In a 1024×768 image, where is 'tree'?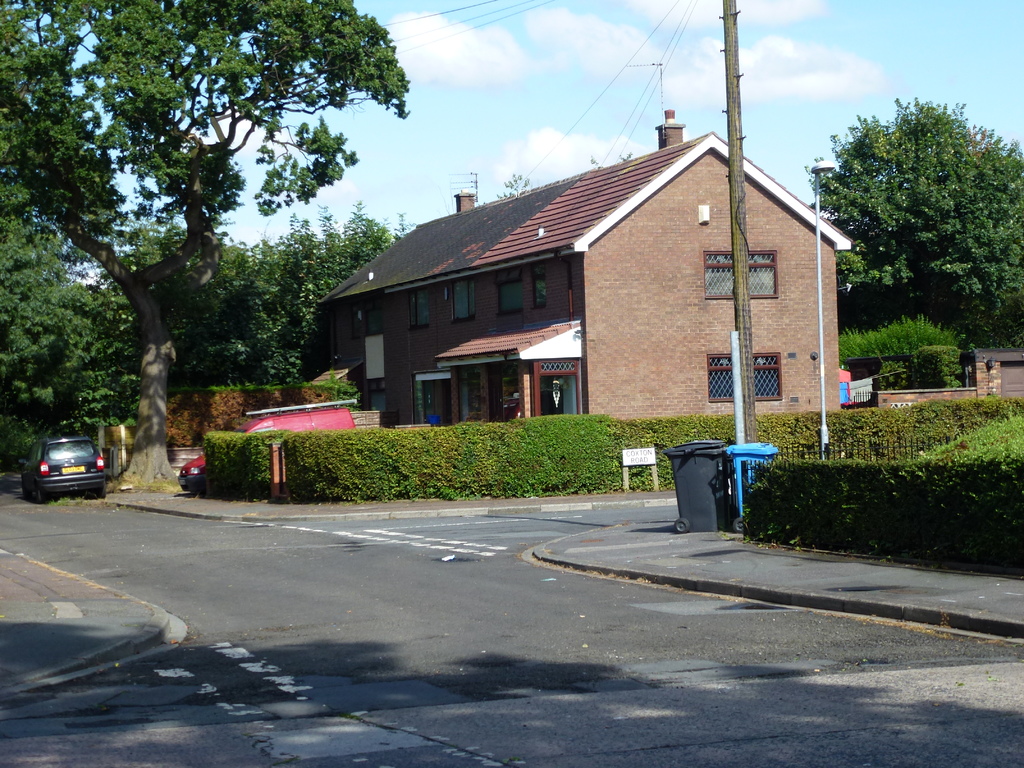
bbox=[492, 164, 538, 203].
